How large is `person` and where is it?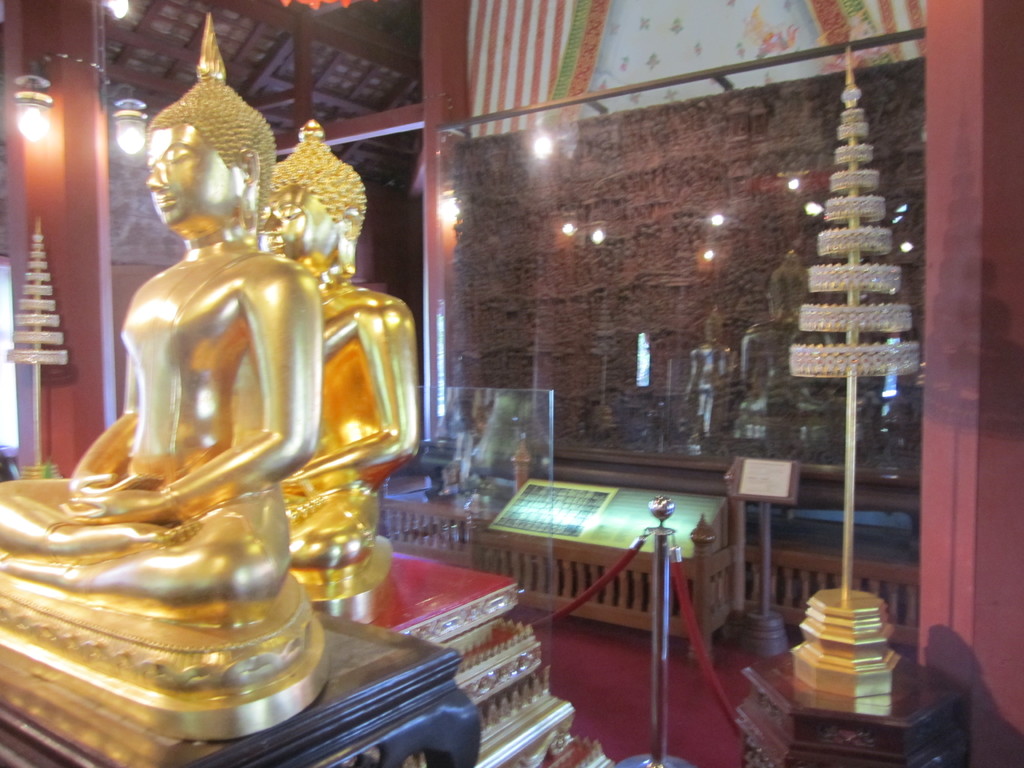
Bounding box: 0/75/318/622.
